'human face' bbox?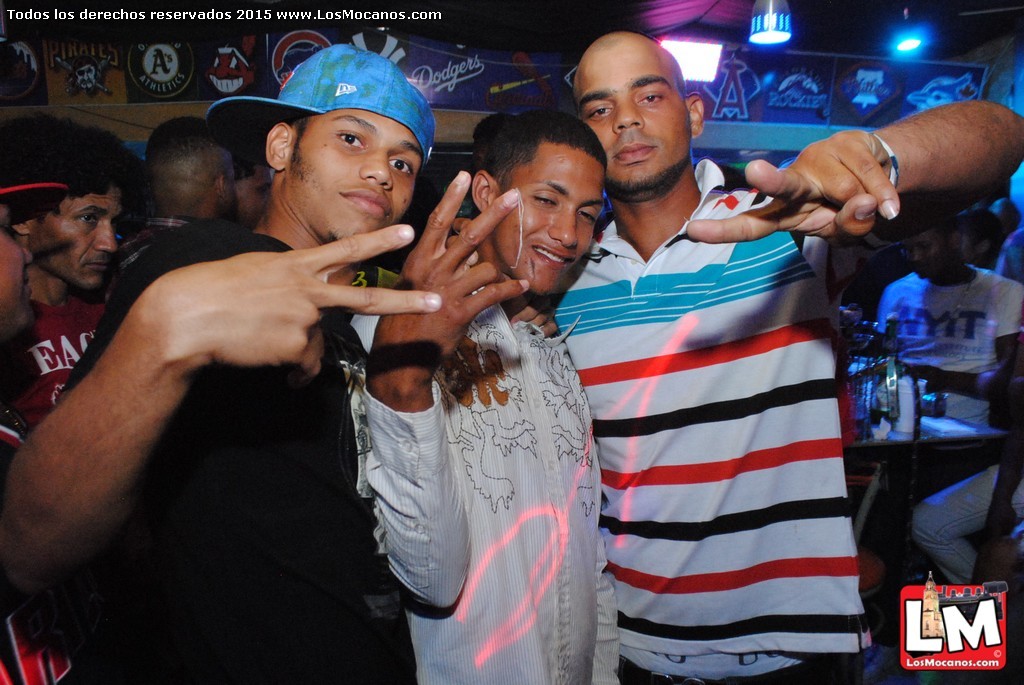
[x1=233, y1=168, x2=273, y2=225]
